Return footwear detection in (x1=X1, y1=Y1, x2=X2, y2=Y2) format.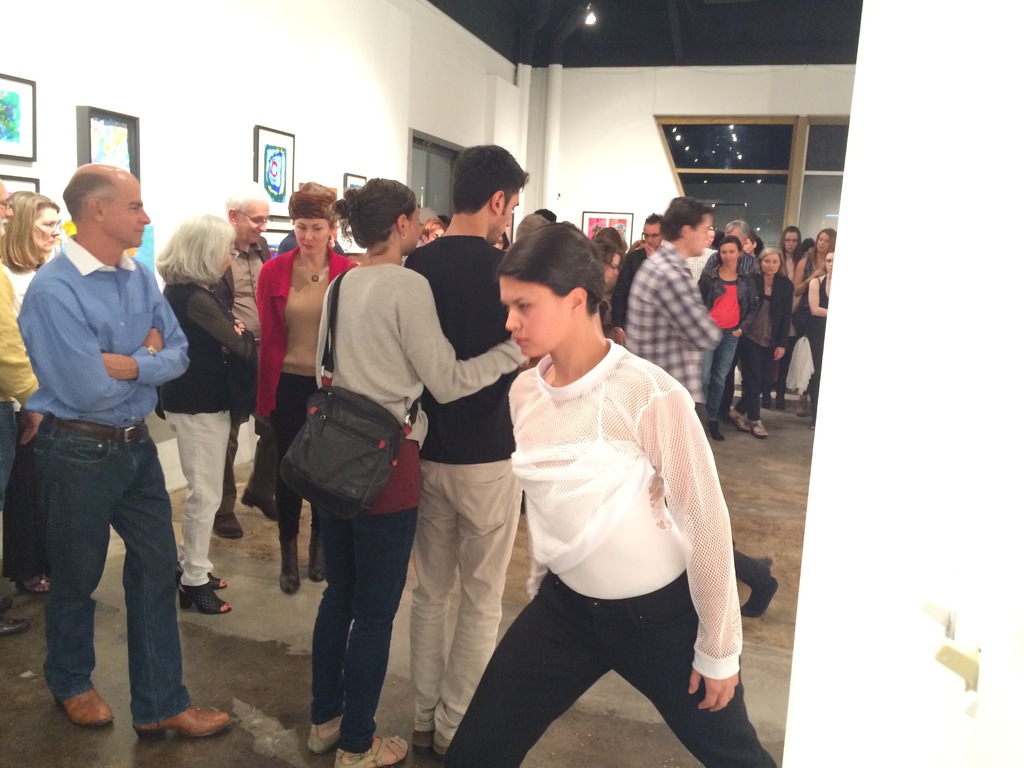
(x1=134, y1=705, x2=230, y2=736).
